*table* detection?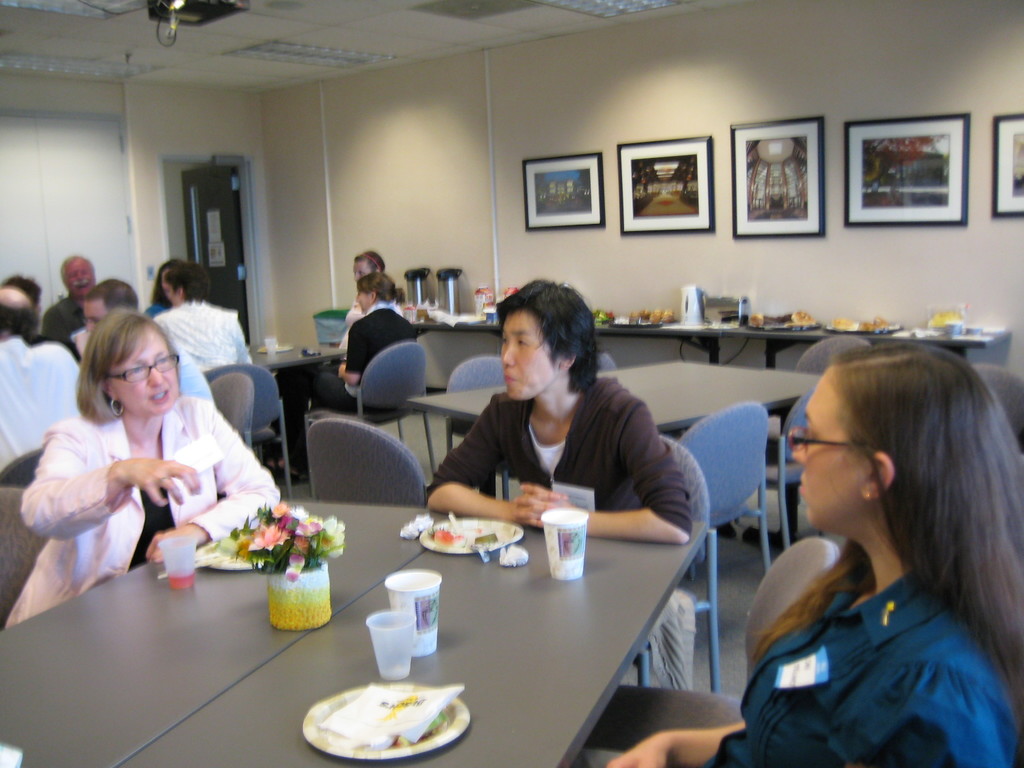
region(250, 323, 345, 461)
